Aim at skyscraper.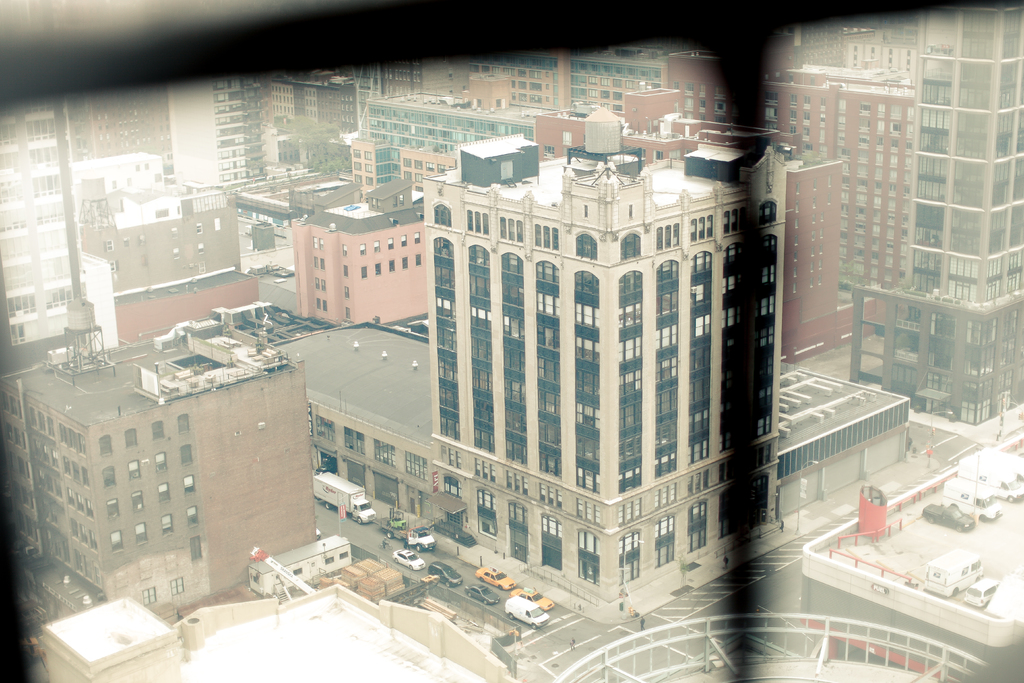
Aimed at box=[0, 306, 301, 613].
